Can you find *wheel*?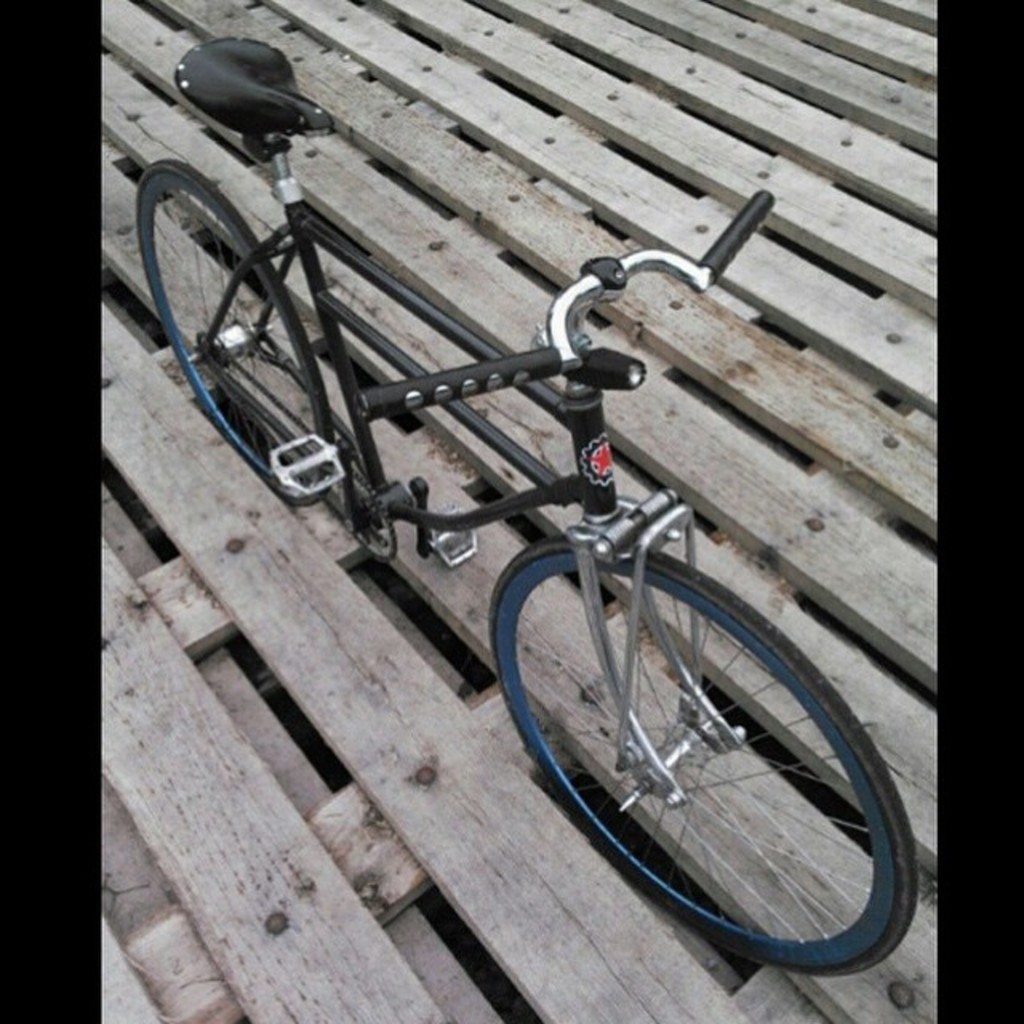
Yes, bounding box: 131, 157, 333, 504.
